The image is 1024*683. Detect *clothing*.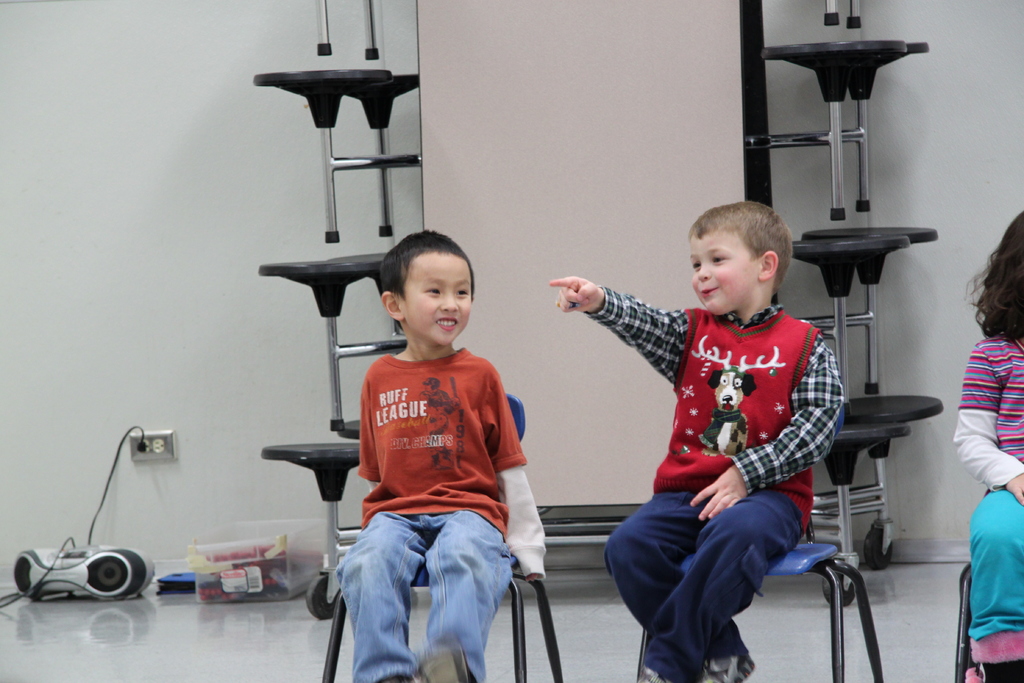
Detection: 582,286,844,682.
